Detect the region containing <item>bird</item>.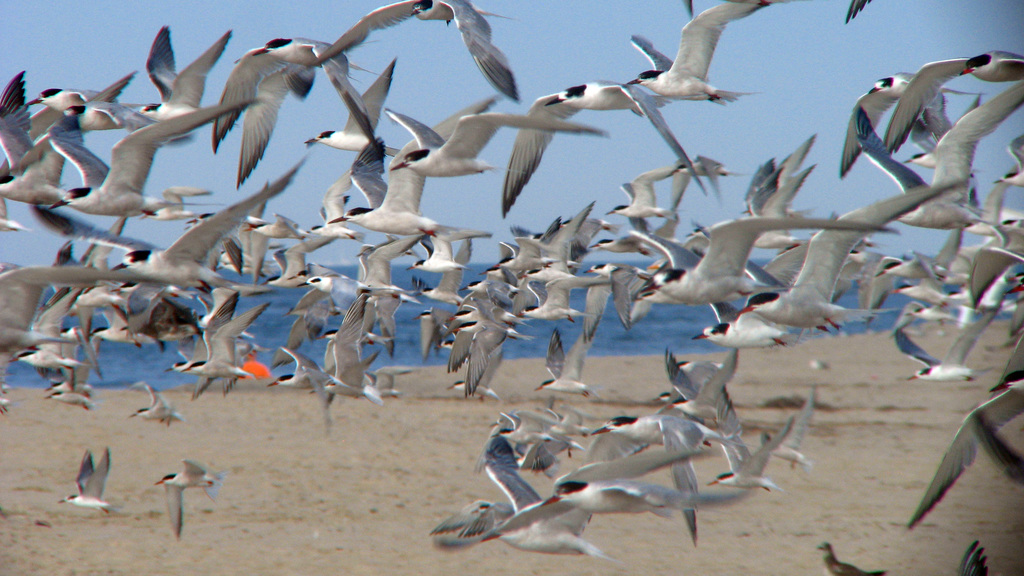
128:379:195:424.
